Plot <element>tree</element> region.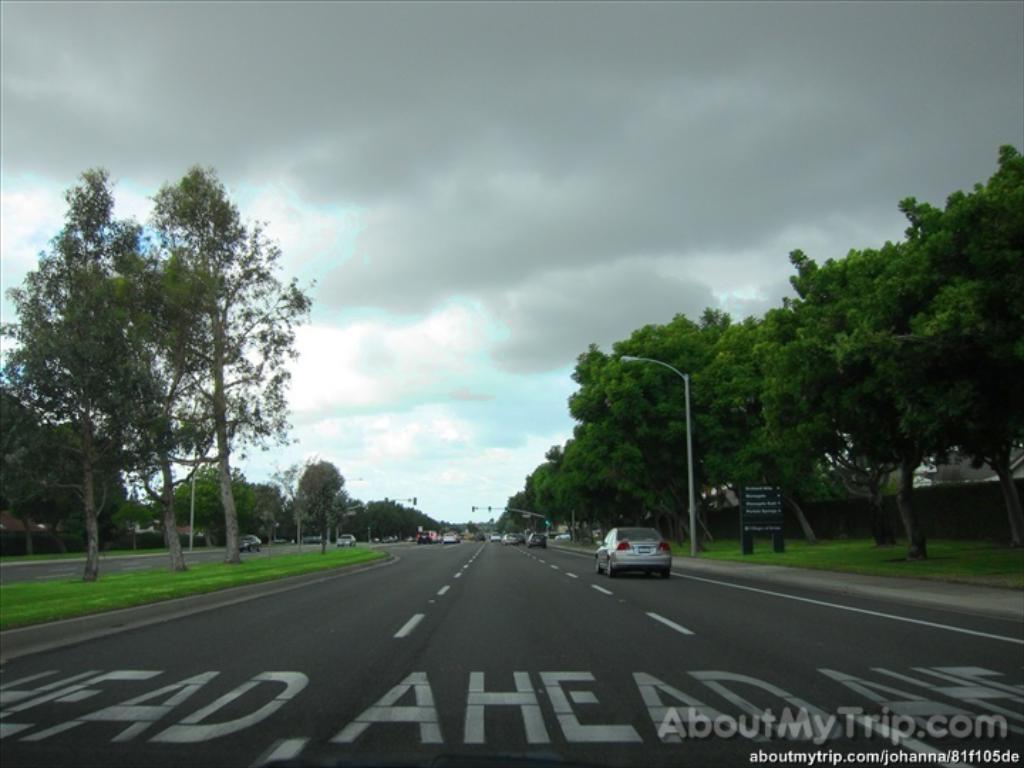
Plotted at left=505, top=459, right=573, bottom=516.
